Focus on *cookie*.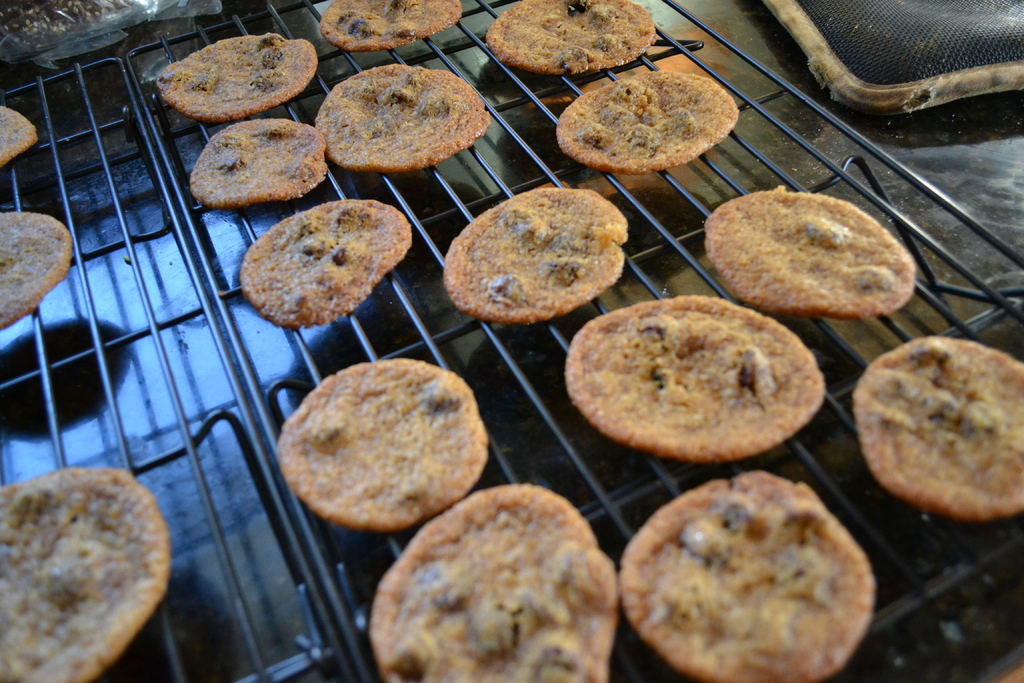
Focused at pyautogui.locateOnScreen(0, 108, 35, 172).
